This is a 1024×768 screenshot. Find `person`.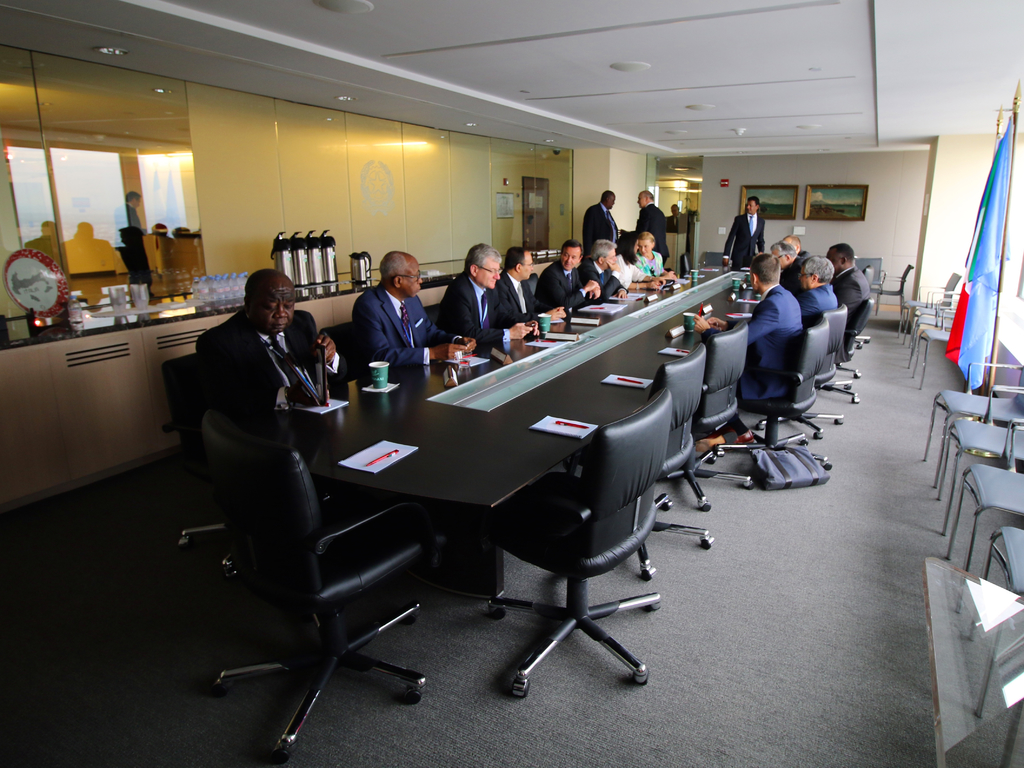
Bounding box: (721, 195, 763, 267).
